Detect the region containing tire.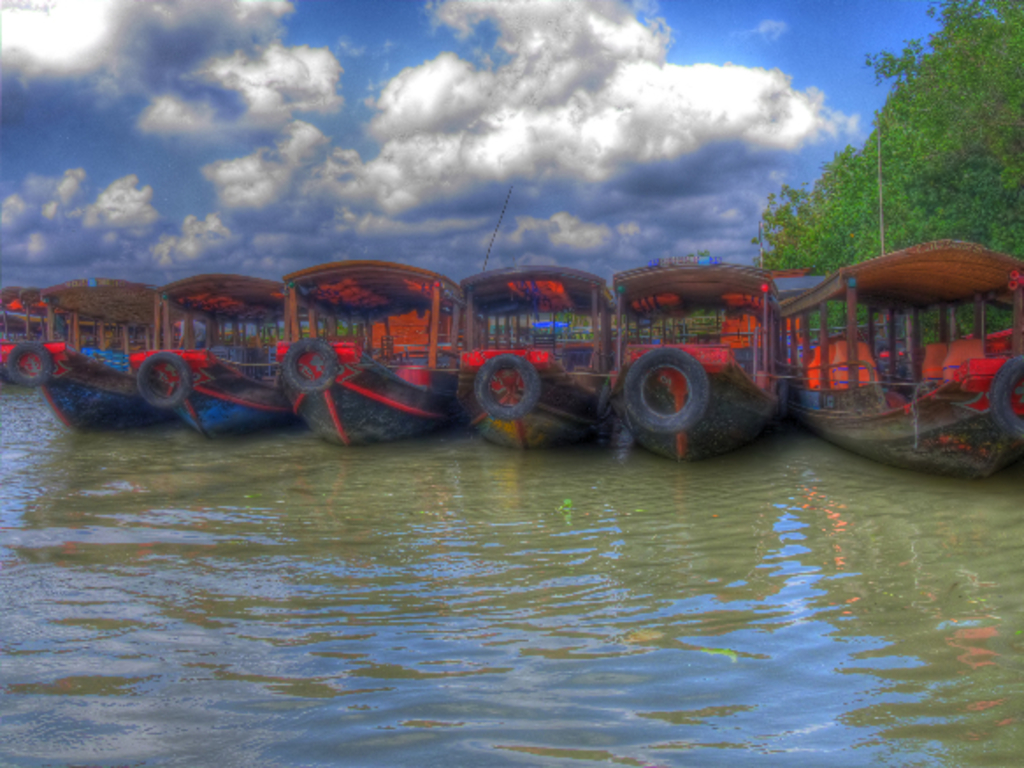
618/348/711/431.
